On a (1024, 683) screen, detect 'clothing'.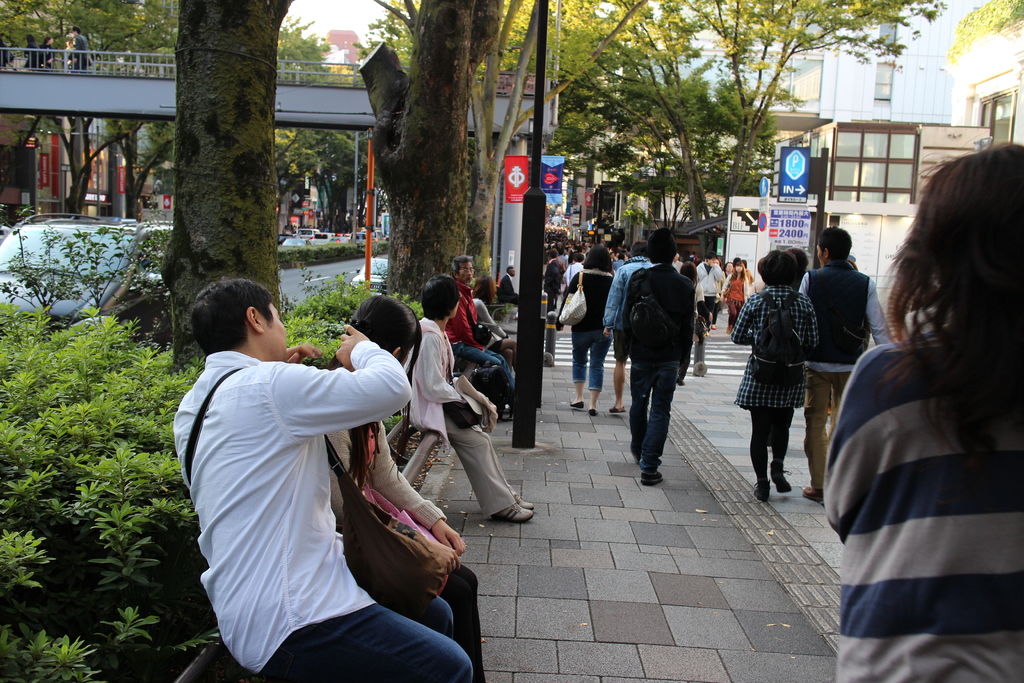
box=[386, 308, 522, 520].
